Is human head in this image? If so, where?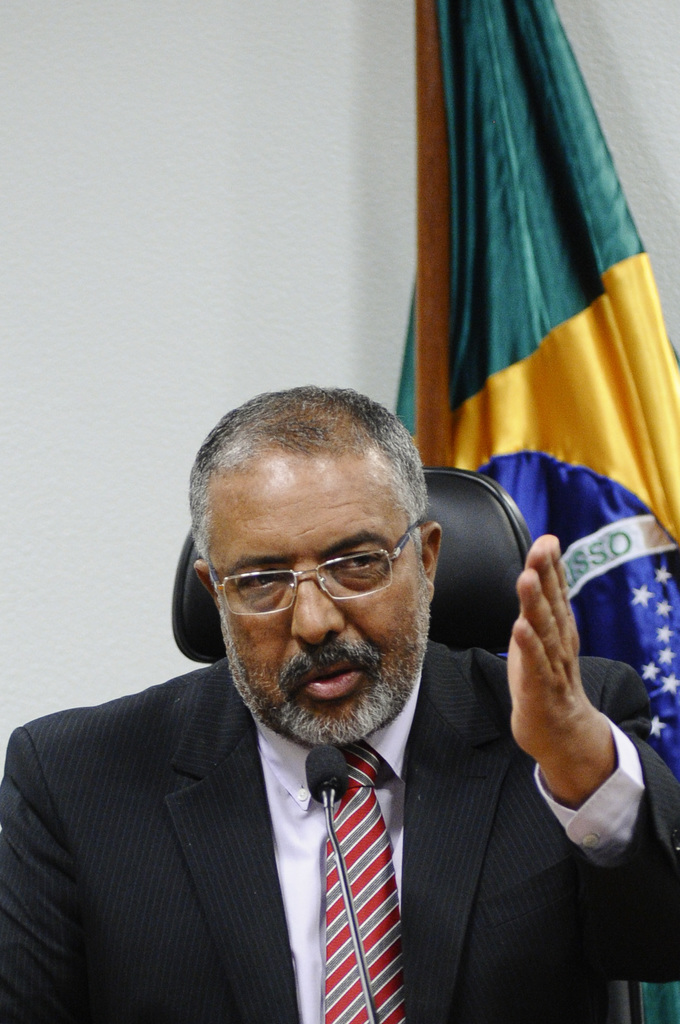
Yes, at {"x1": 179, "y1": 376, "x2": 457, "y2": 740}.
